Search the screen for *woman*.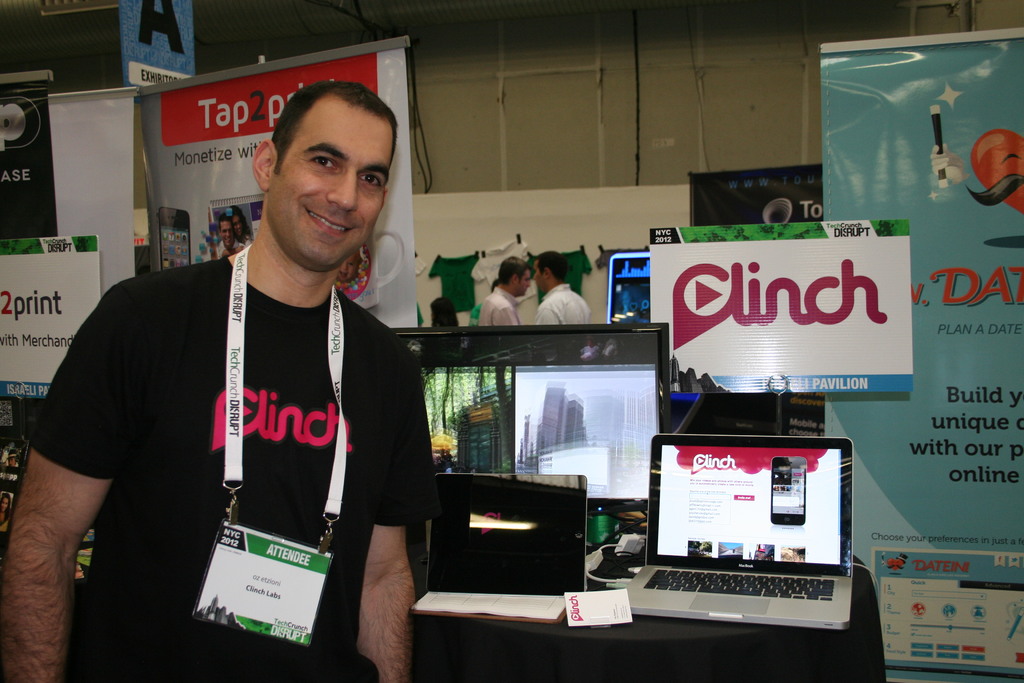
Found at locate(54, 128, 527, 682).
